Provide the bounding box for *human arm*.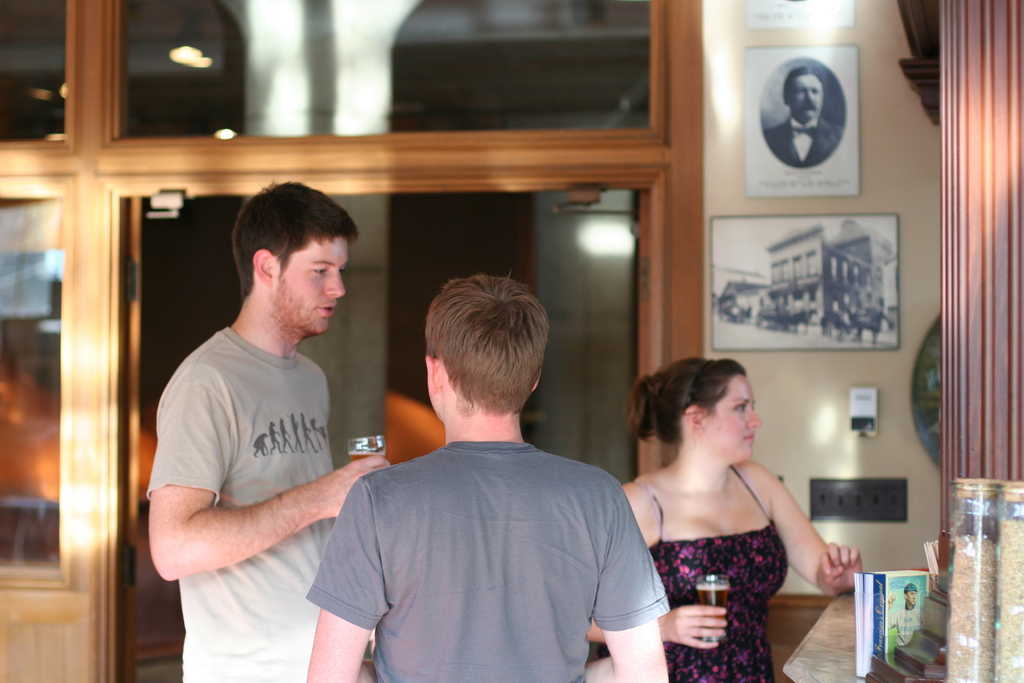
[left=306, top=473, right=388, bottom=682].
